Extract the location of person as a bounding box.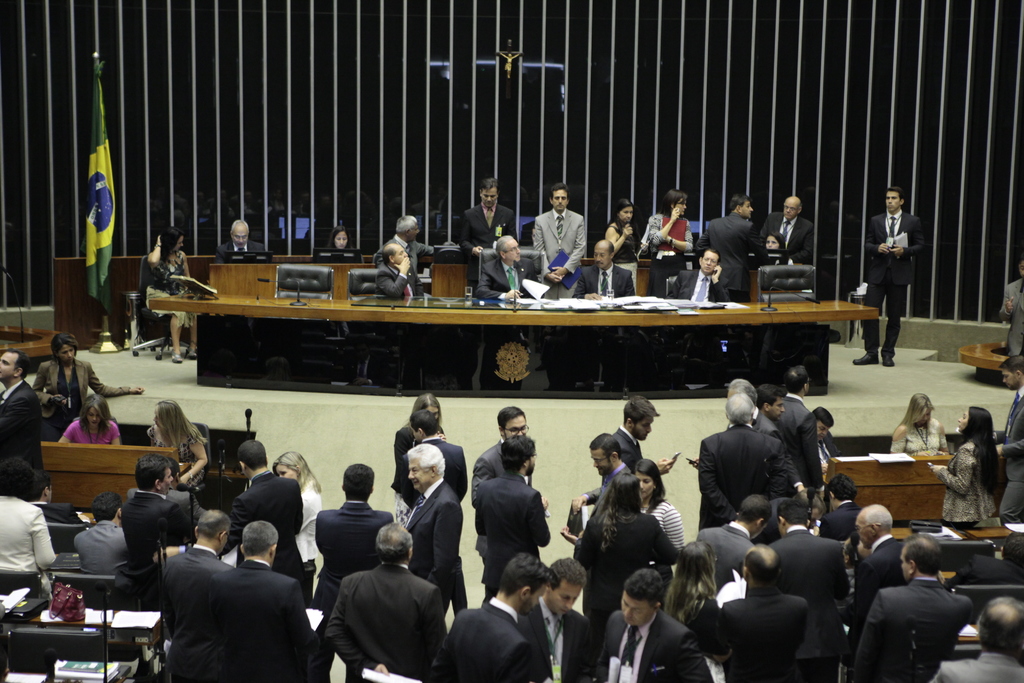
374,218,432,281.
